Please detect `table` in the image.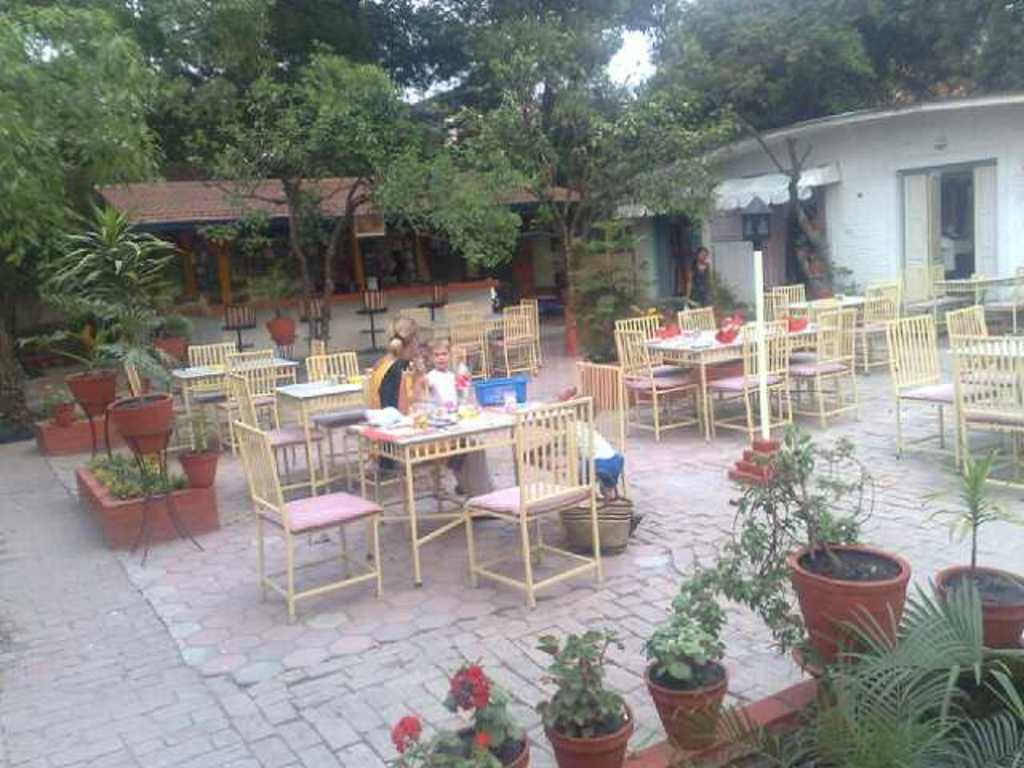
(x1=275, y1=378, x2=362, y2=494).
